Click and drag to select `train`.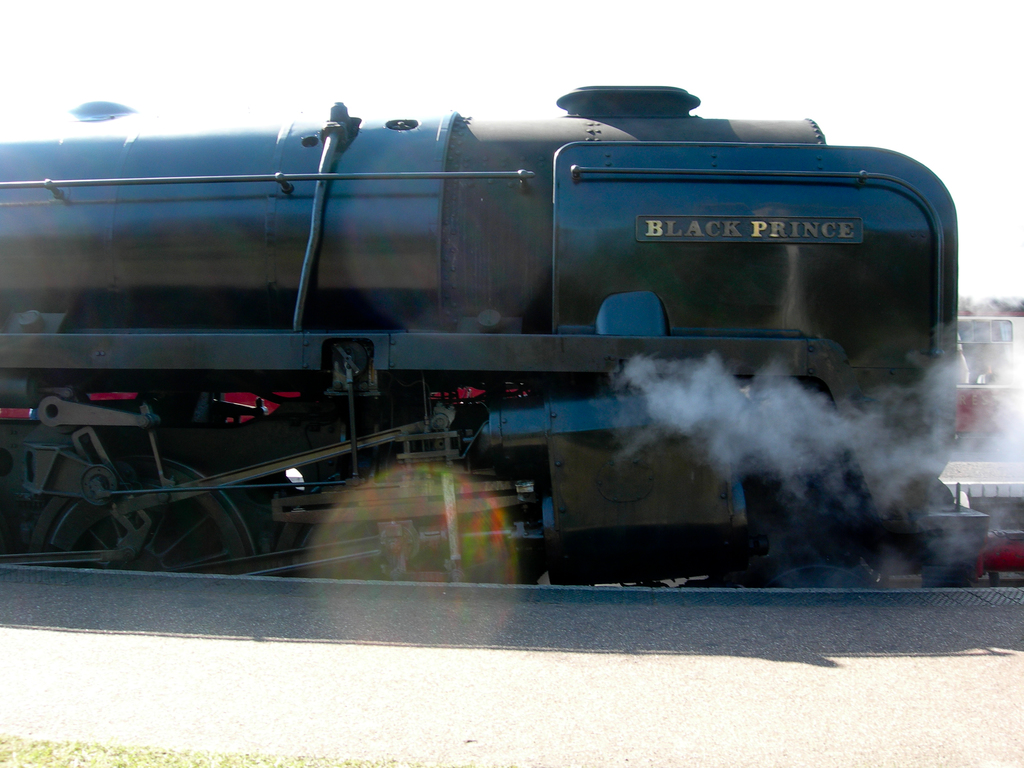
Selection: 0:83:988:591.
